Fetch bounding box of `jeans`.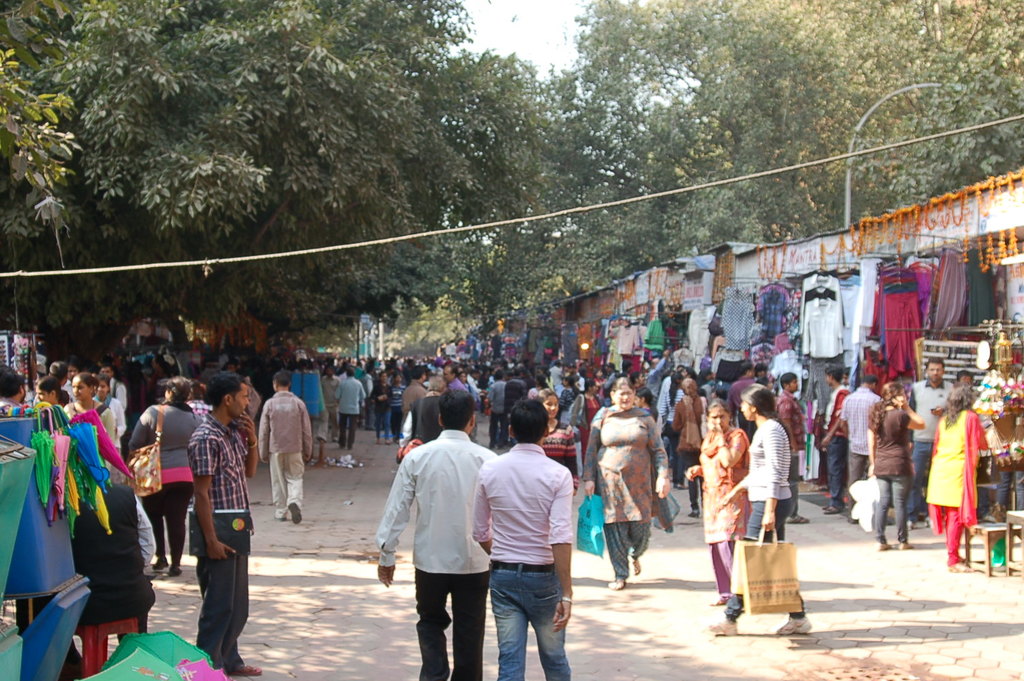
Bbox: [left=489, top=413, right=507, bottom=449].
